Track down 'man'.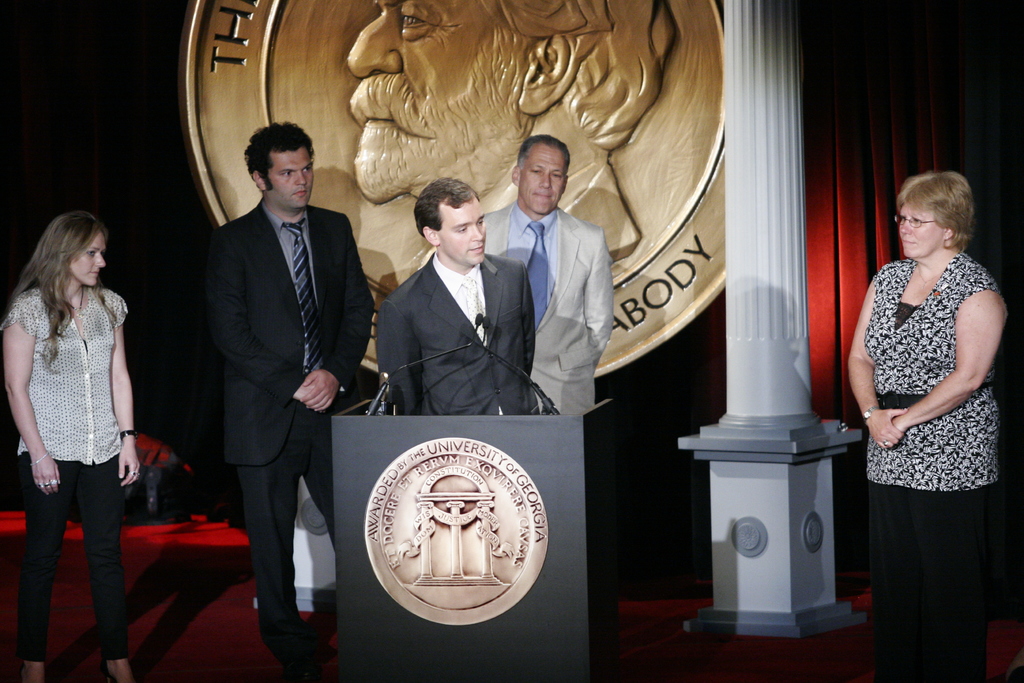
Tracked to <box>177,97,365,655</box>.
